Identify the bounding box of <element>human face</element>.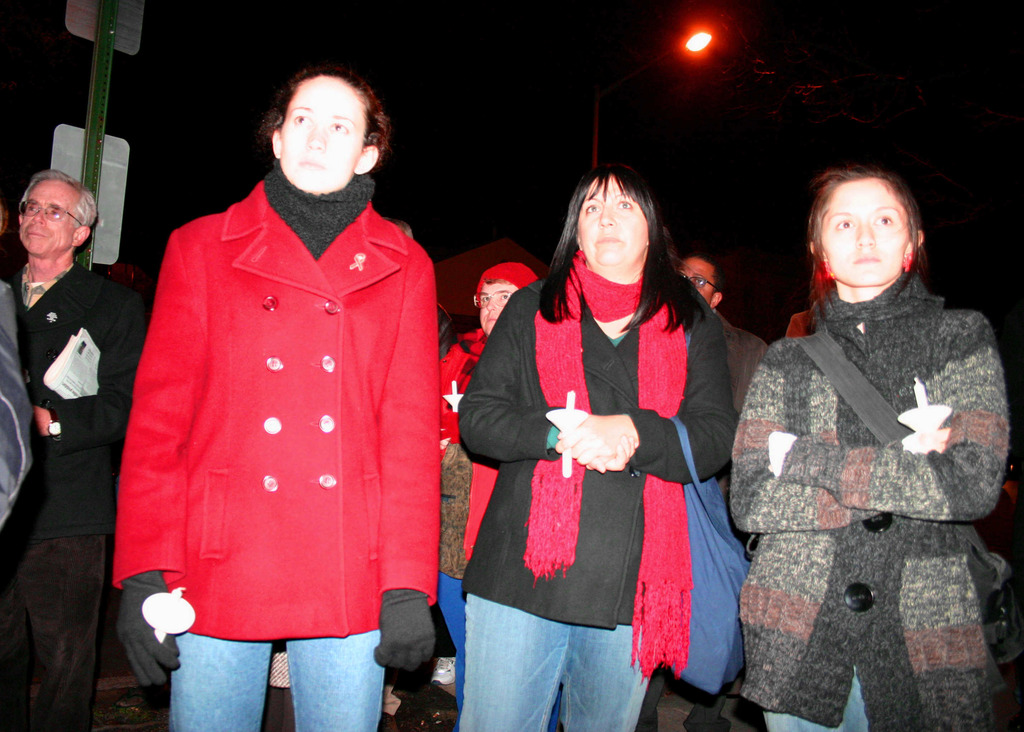
[x1=280, y1=77, x2=367, y2=187].
